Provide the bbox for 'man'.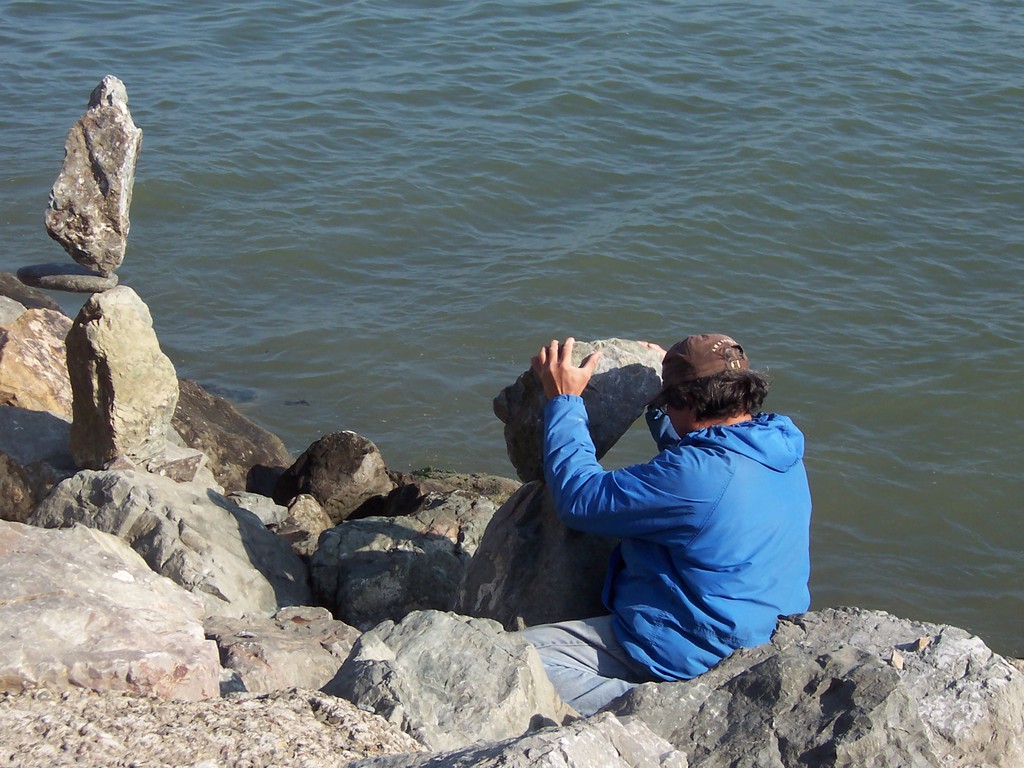
box=[529, 312, 812, 701].
